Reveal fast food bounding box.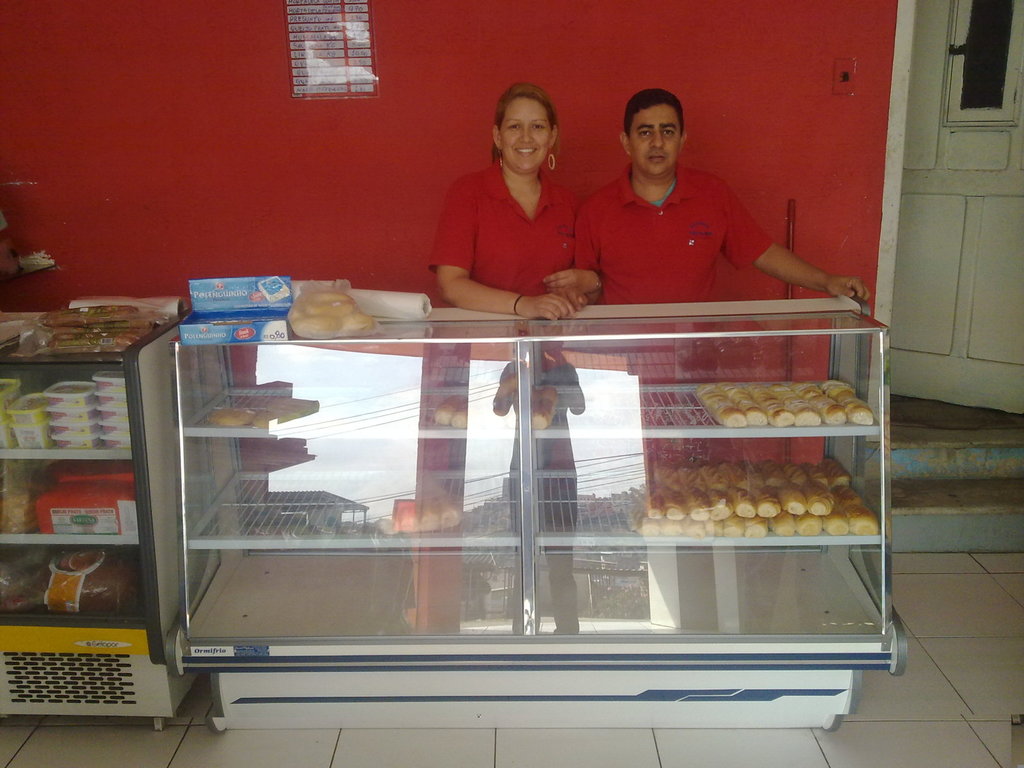
Revealed: l=743, t=523, r=772, b=536.
